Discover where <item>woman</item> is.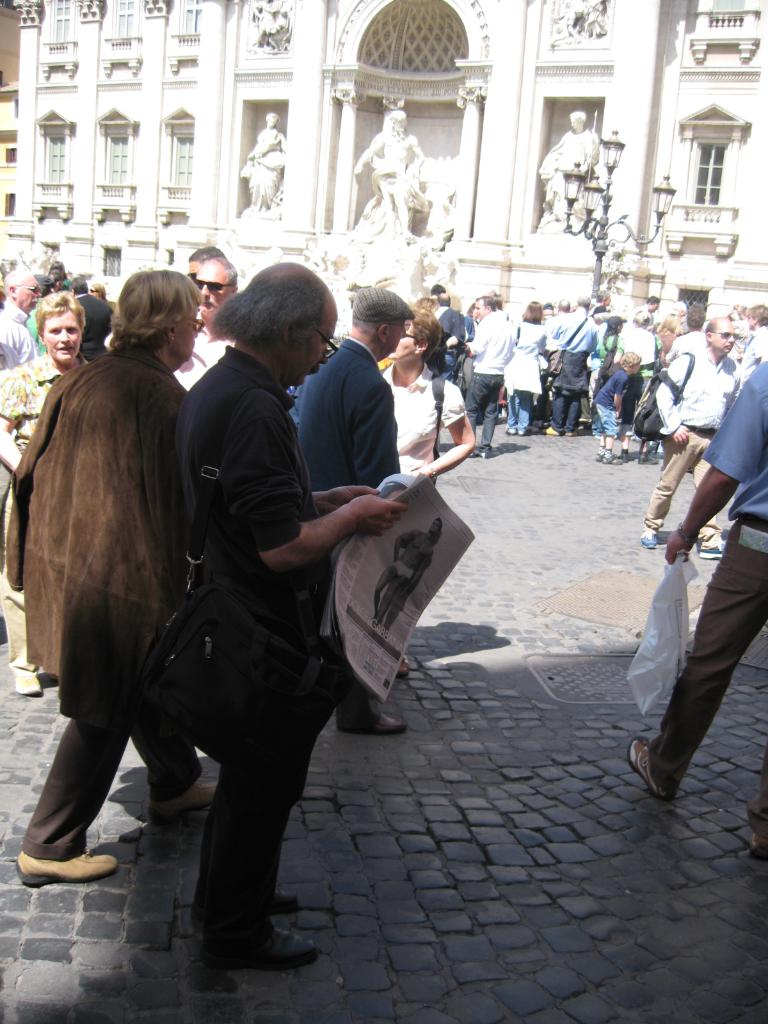
Discovered at box=[376, 308, 478, 676].
